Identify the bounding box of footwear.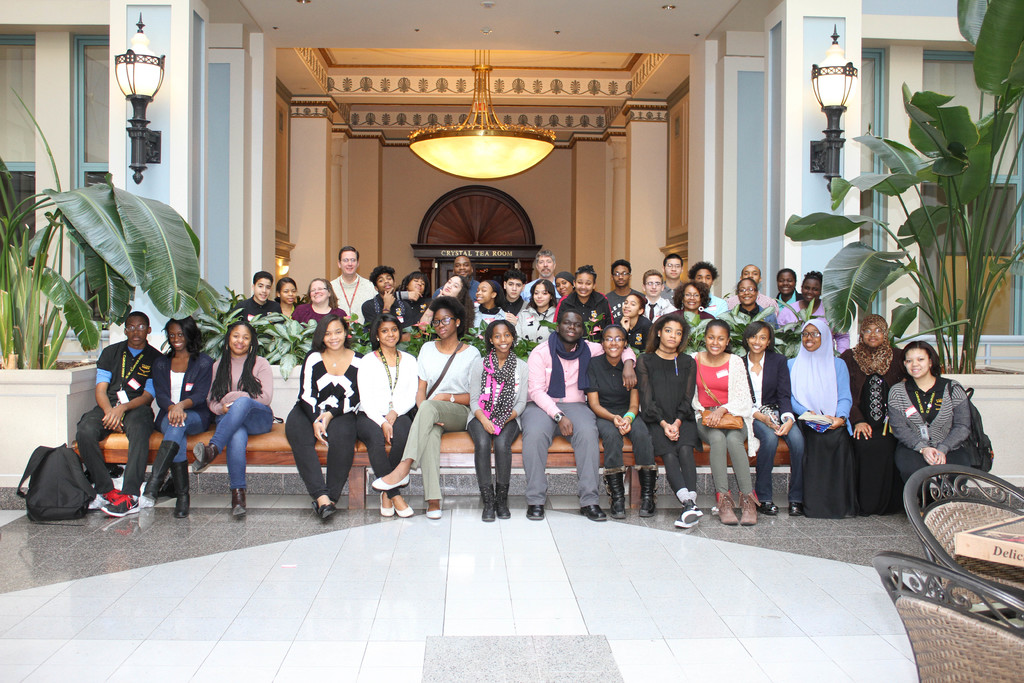
rect(490, 483, 512, 520).
